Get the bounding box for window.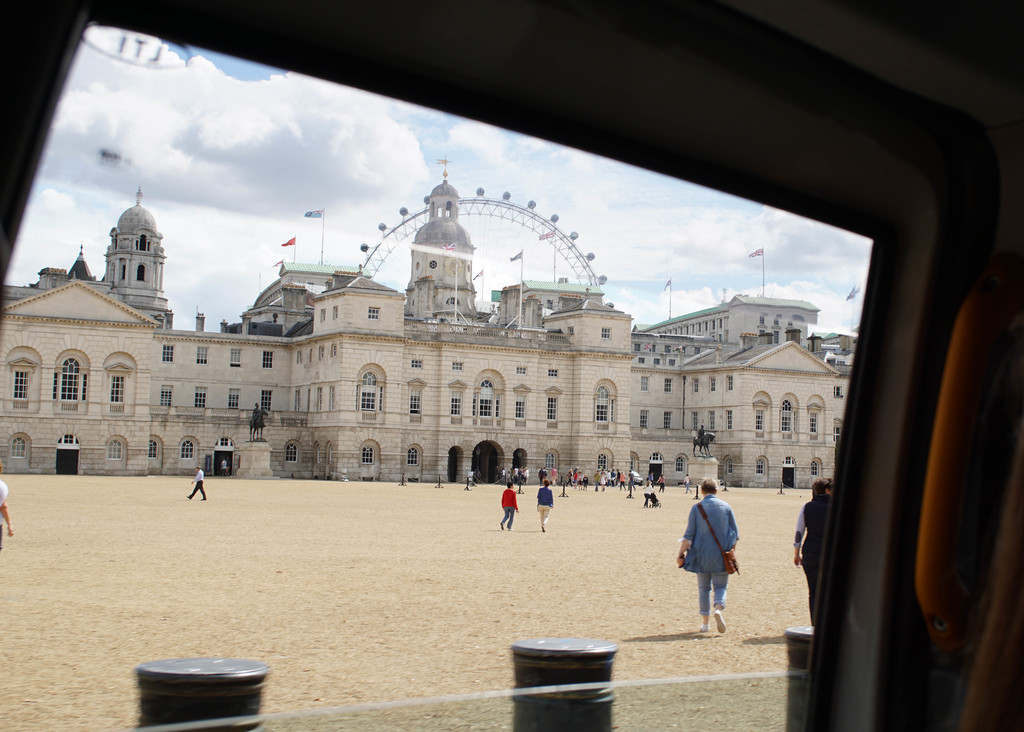
bbox(309, 350, 314, 362).
